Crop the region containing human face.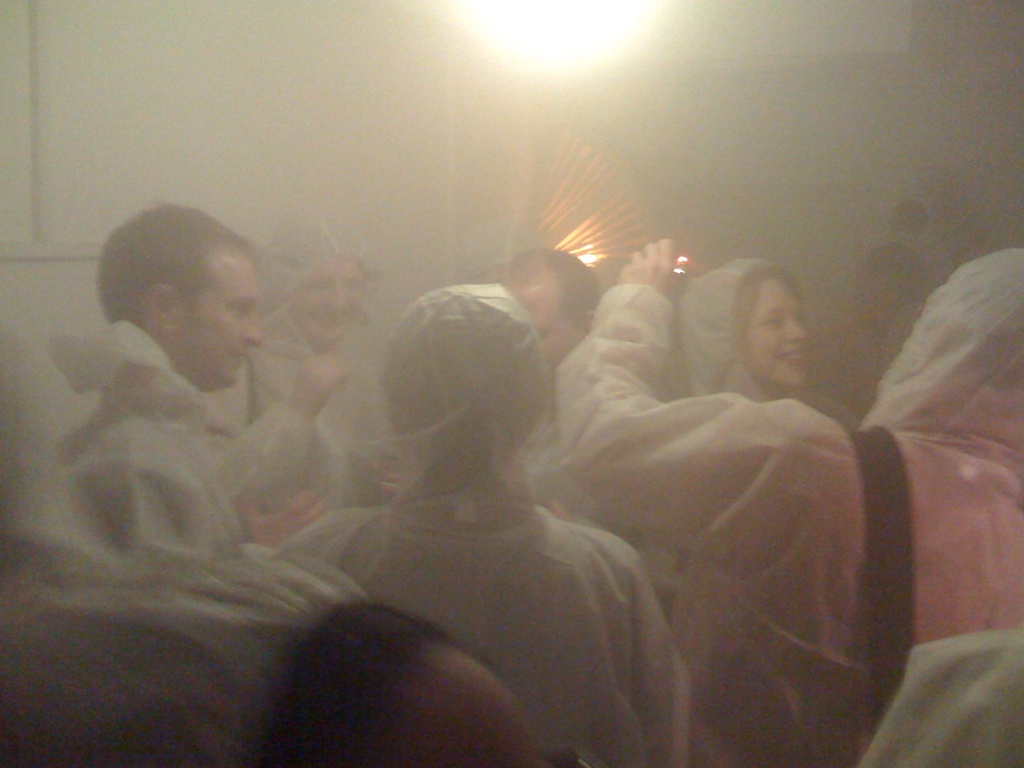
Crop region: x1=175, y1=247, x2=266, y2=383.
